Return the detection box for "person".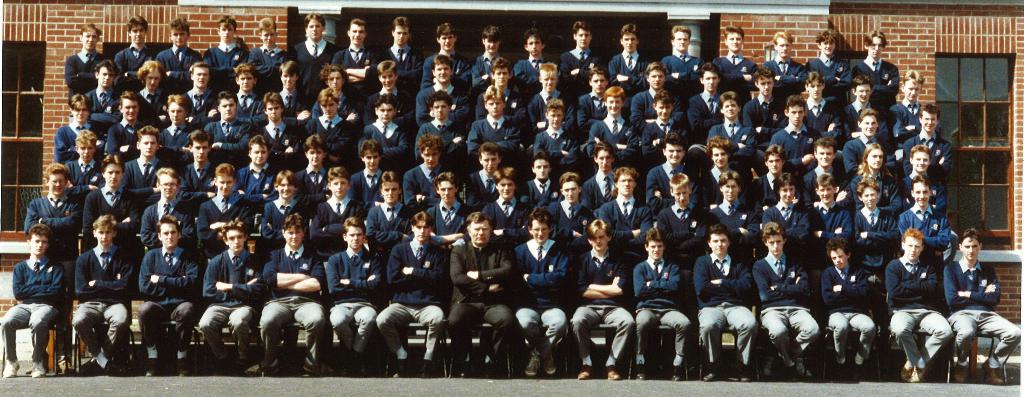
crop(332, 17, 383, 100).
